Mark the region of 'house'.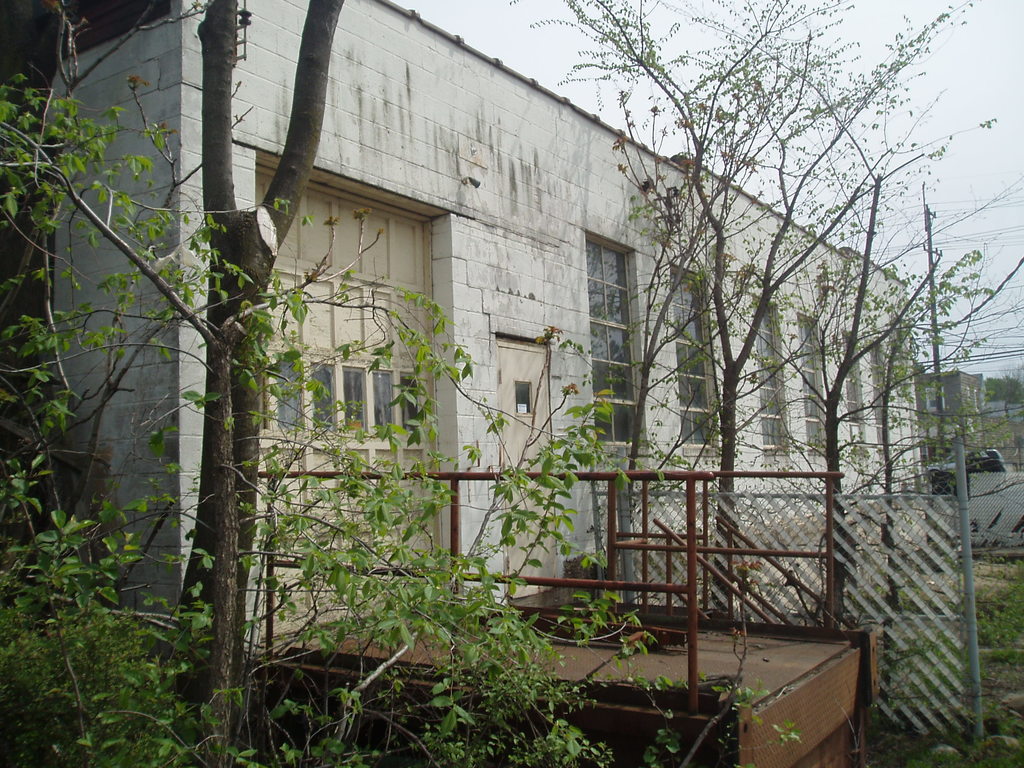
Region: 0:0:943:683.
